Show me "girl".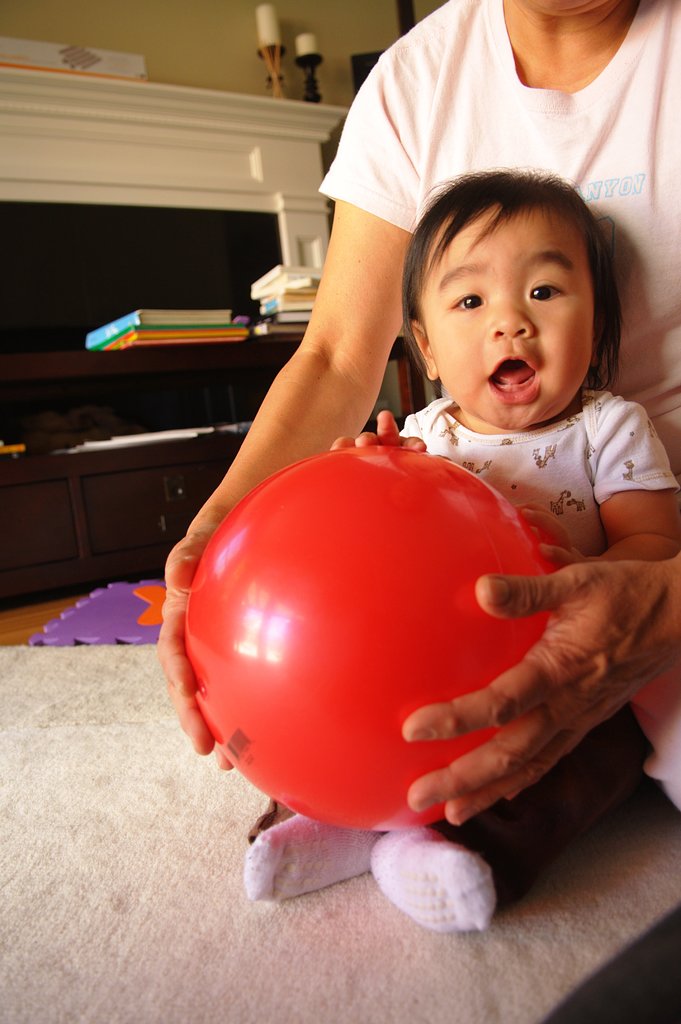
"girl" is here: BBox(243, 166, 680, 930).
